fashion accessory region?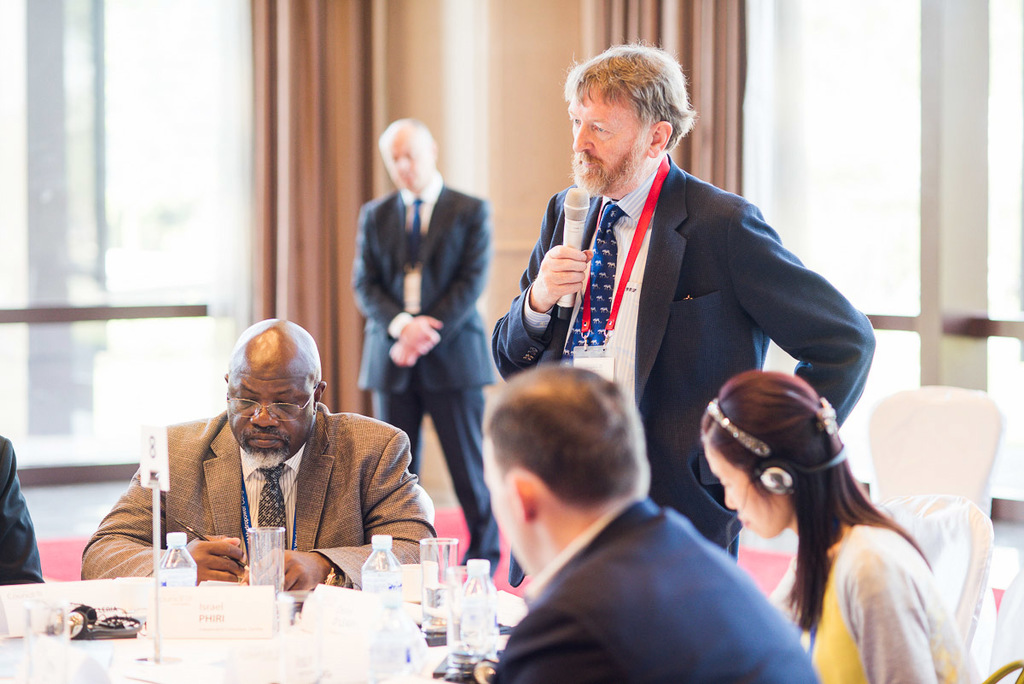
detection(253, 459, 294, 554)
